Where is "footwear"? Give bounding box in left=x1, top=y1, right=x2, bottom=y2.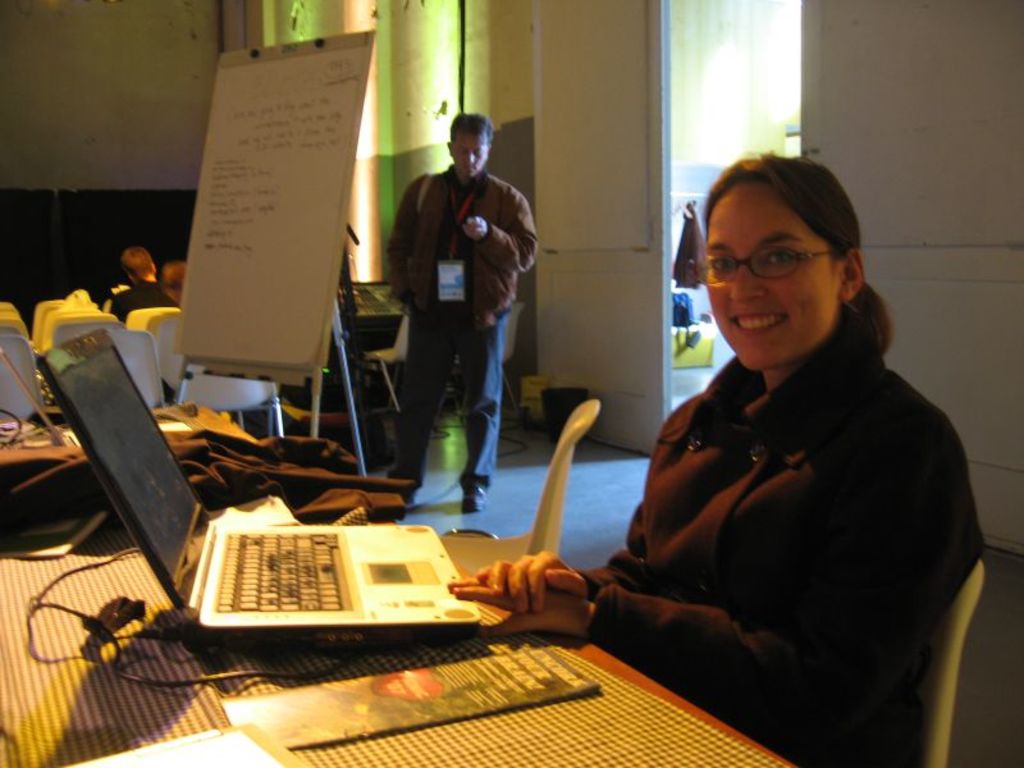
left=397, top=490, right=421, bottom=512.
